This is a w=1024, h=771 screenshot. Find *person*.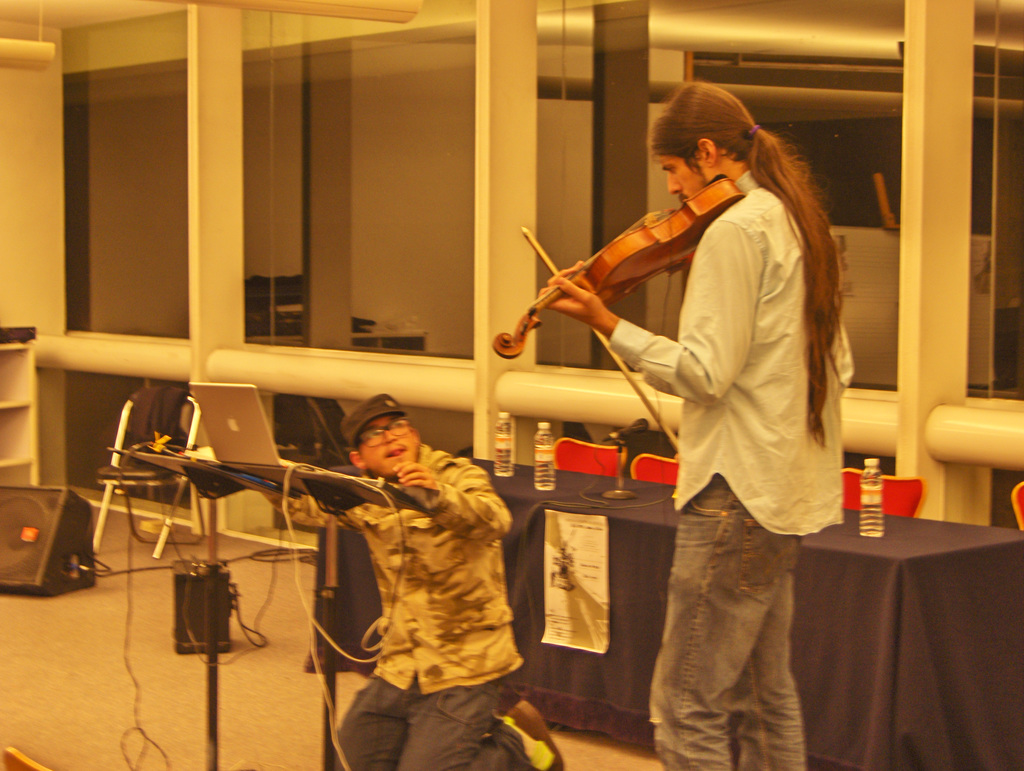
Bounding box: locate(266, 392, 554, 770).
